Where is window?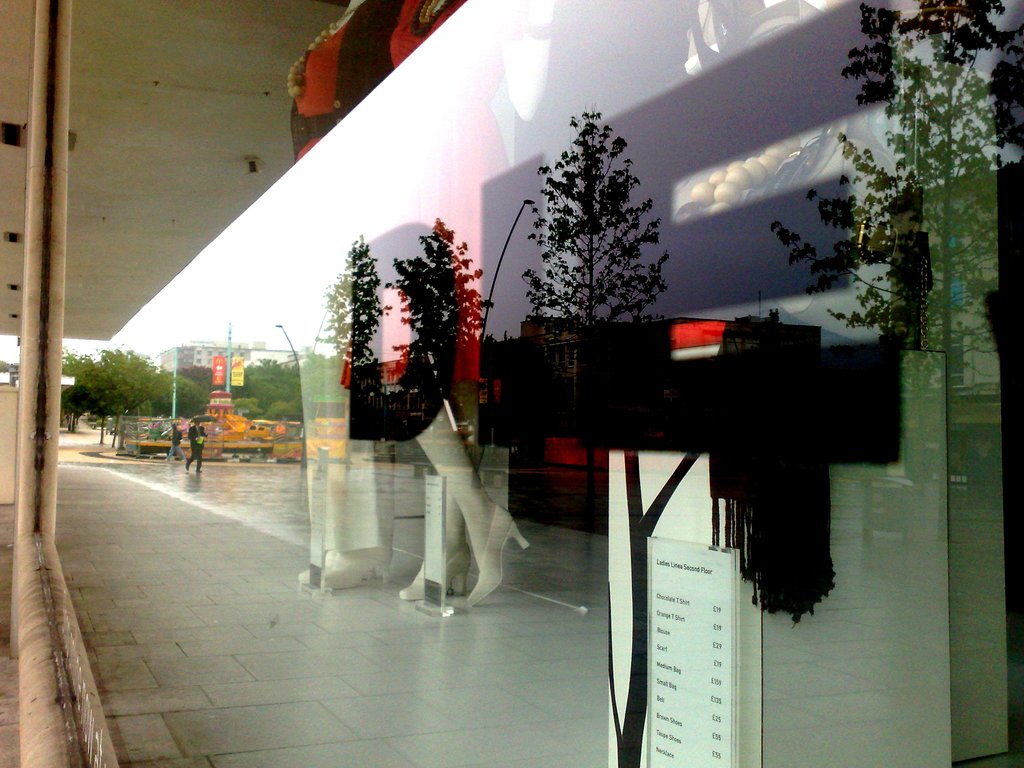
207, 358, 214, 367.
